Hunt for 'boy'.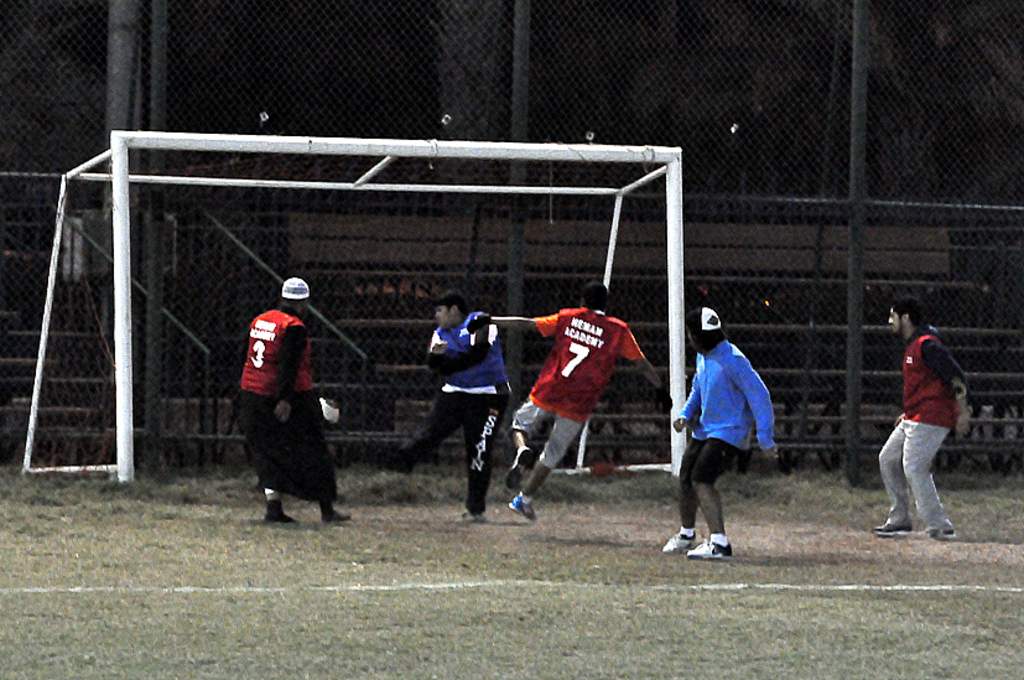
Hunted down at Rect(875, 292, 971, 536).
